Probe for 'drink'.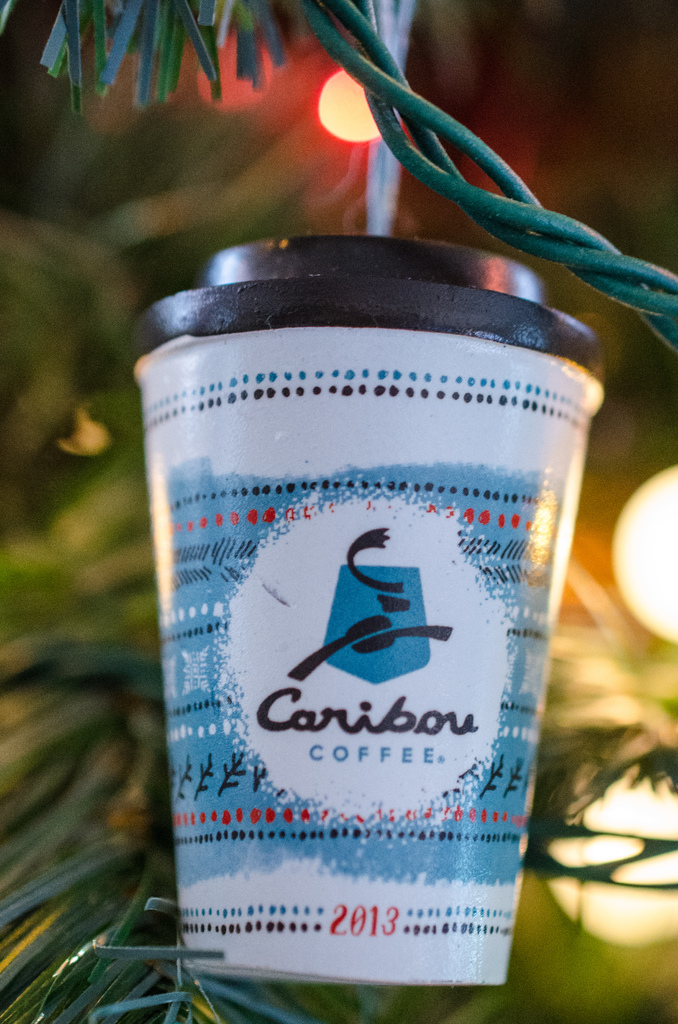
Probe result: pyautogui.locateOnScreen(149, 230, 594, 1001).
